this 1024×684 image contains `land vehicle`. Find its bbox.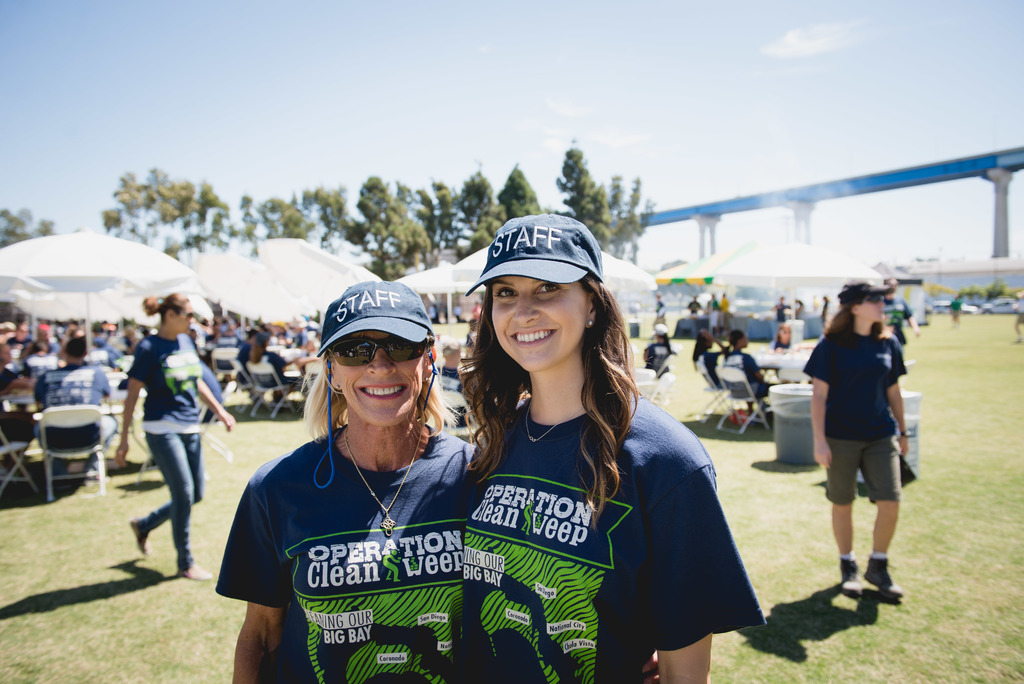
crop(936, 300, 973, 312).
